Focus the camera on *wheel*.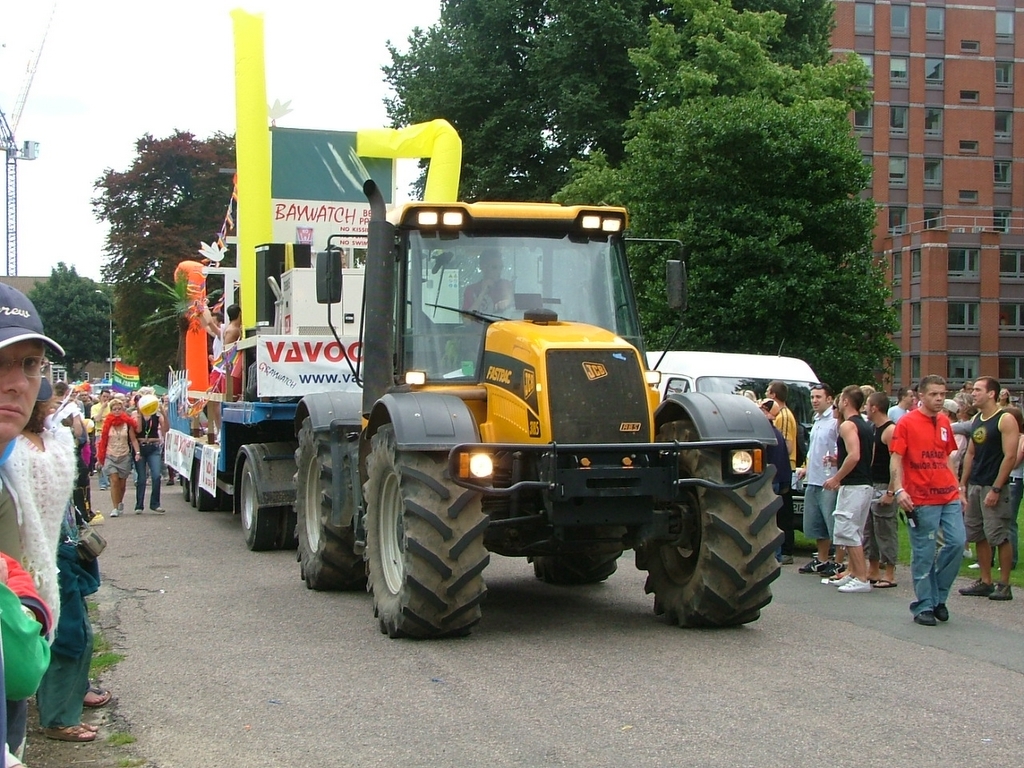
Focus region: box=[240, 459, 280, 551].
